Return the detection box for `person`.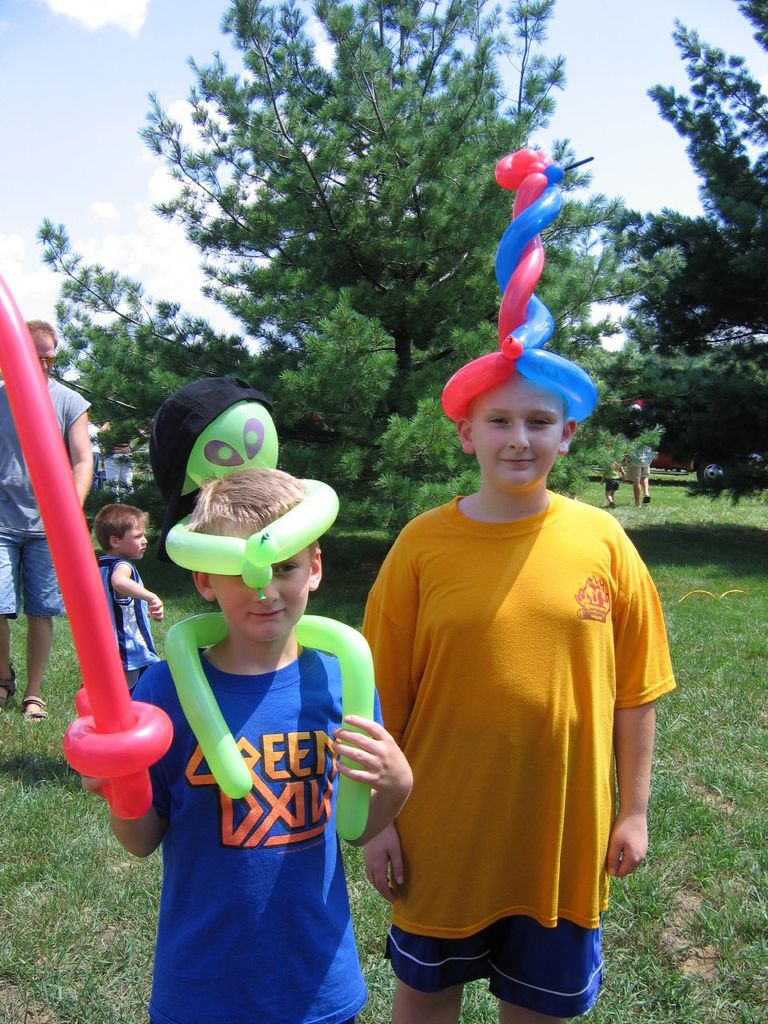
{"left": 102, "top": 443, "right": 143, "bottom": 489}.
